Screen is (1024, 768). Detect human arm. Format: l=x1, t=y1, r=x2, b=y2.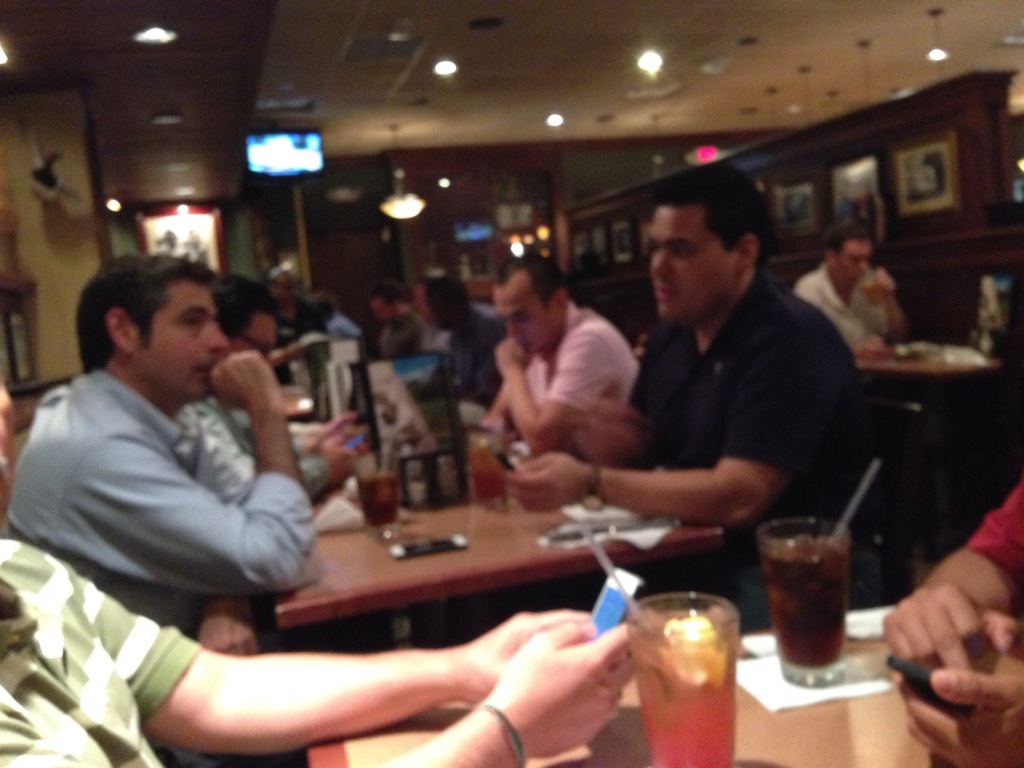
l=464, t=404, r=508, b=452.
